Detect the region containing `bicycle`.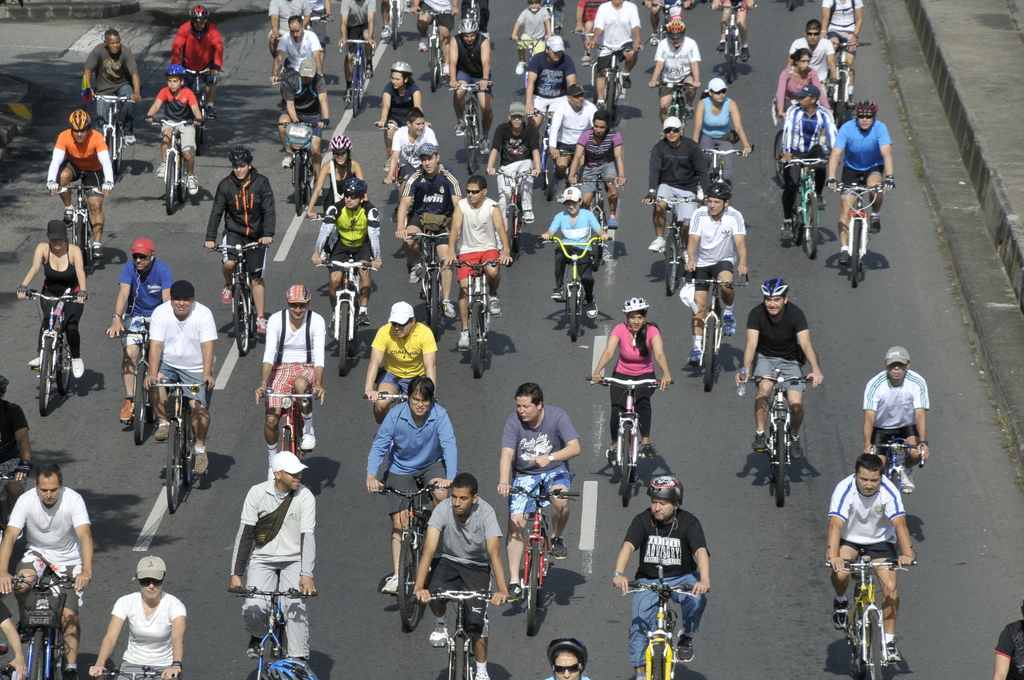
824:556:918:679.
